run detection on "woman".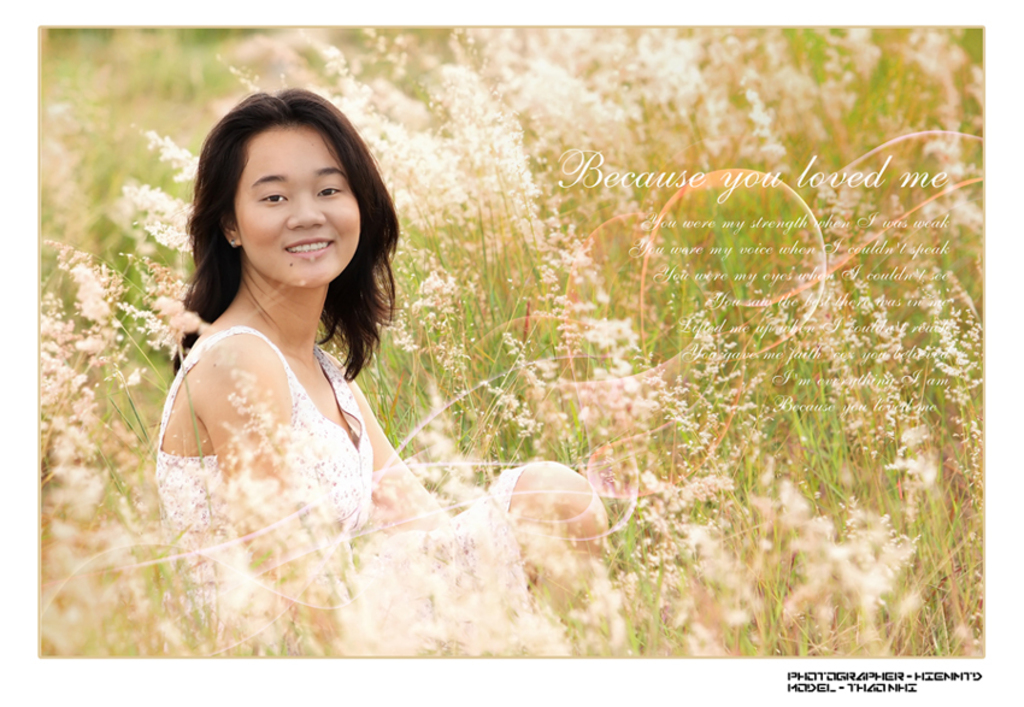
Result: (x1=124, y1=105, x2=600, y2=667).
